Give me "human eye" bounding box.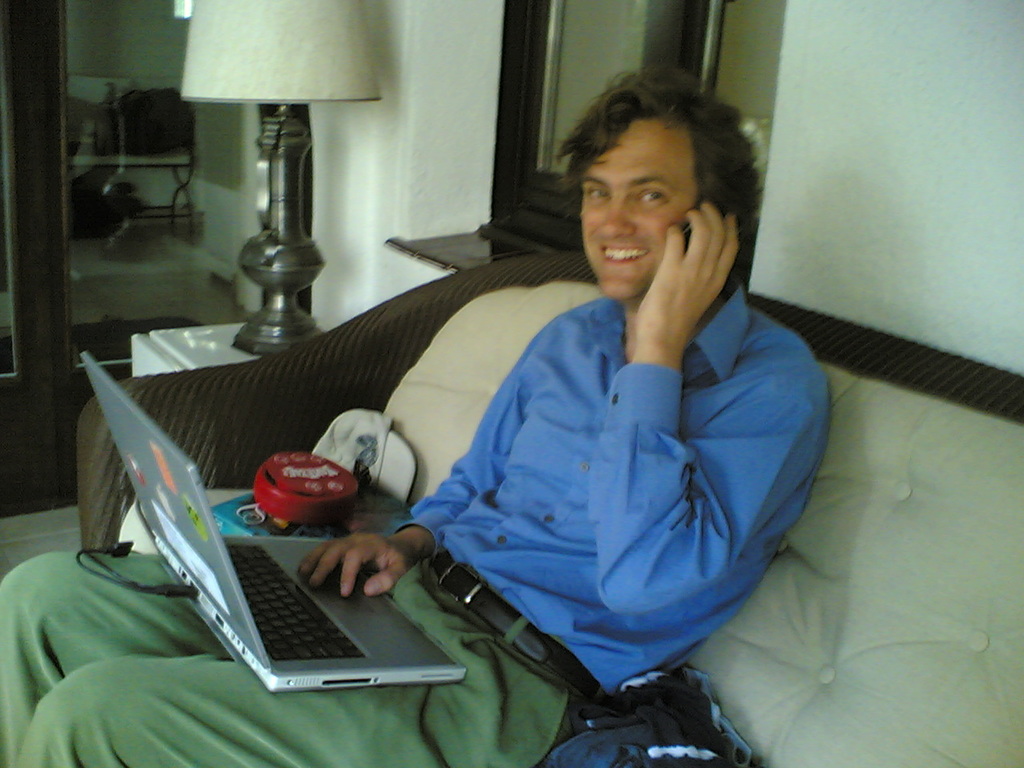
bbox(582, 185, 617, 202).
